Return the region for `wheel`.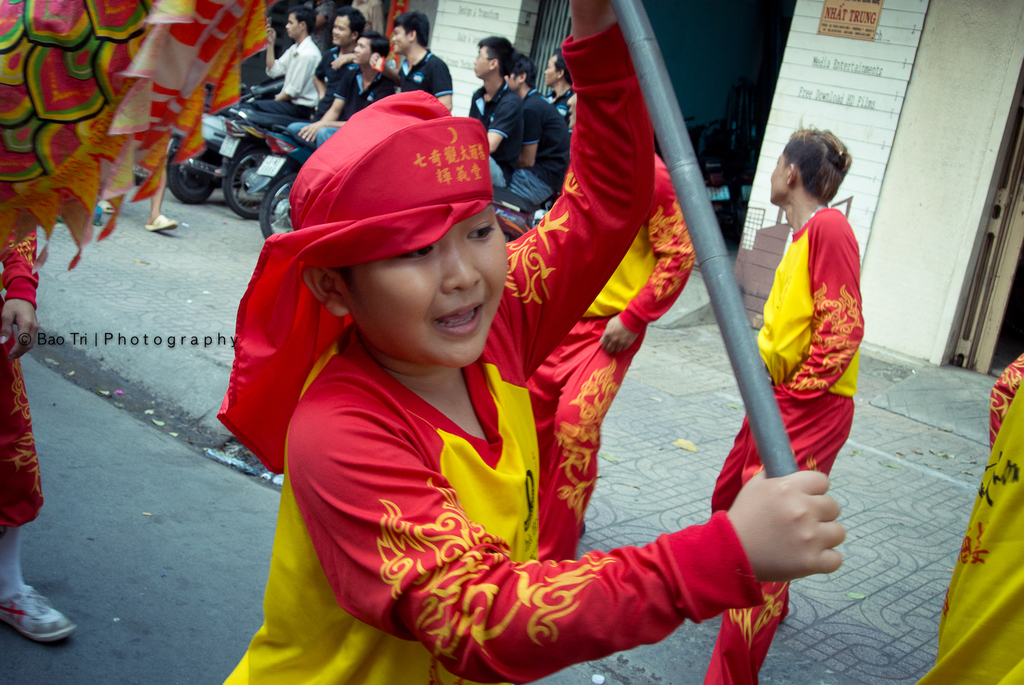
pyautogui.locateOnScreen(223, 141, 262, 218).
